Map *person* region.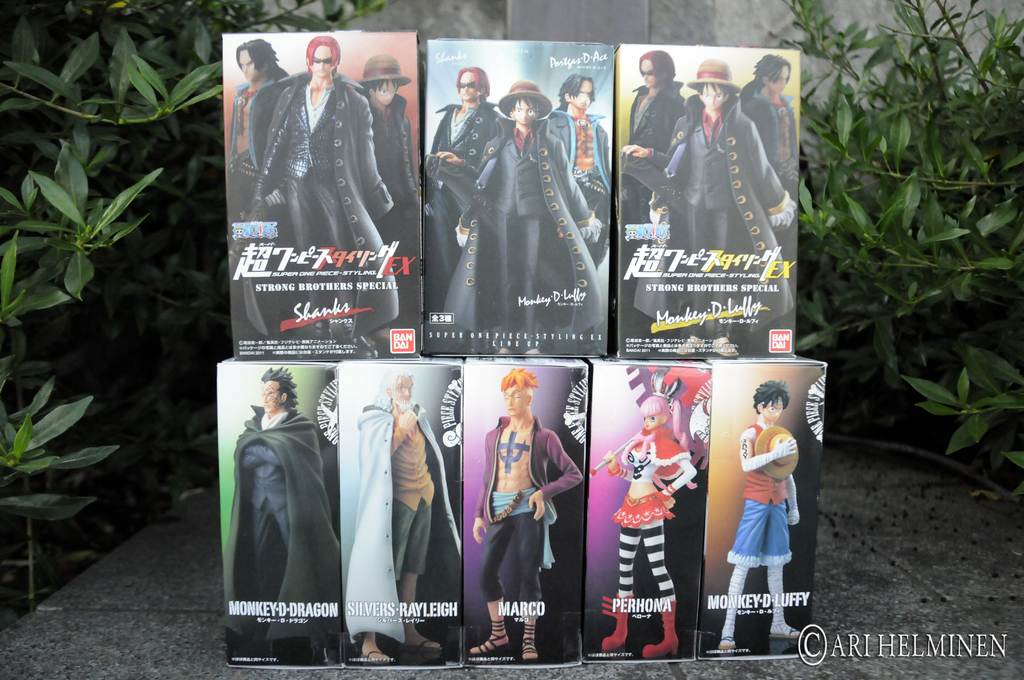
Mapped to {"x1": 547, "y1": 74, "x2": 612, "y2": 266}.
